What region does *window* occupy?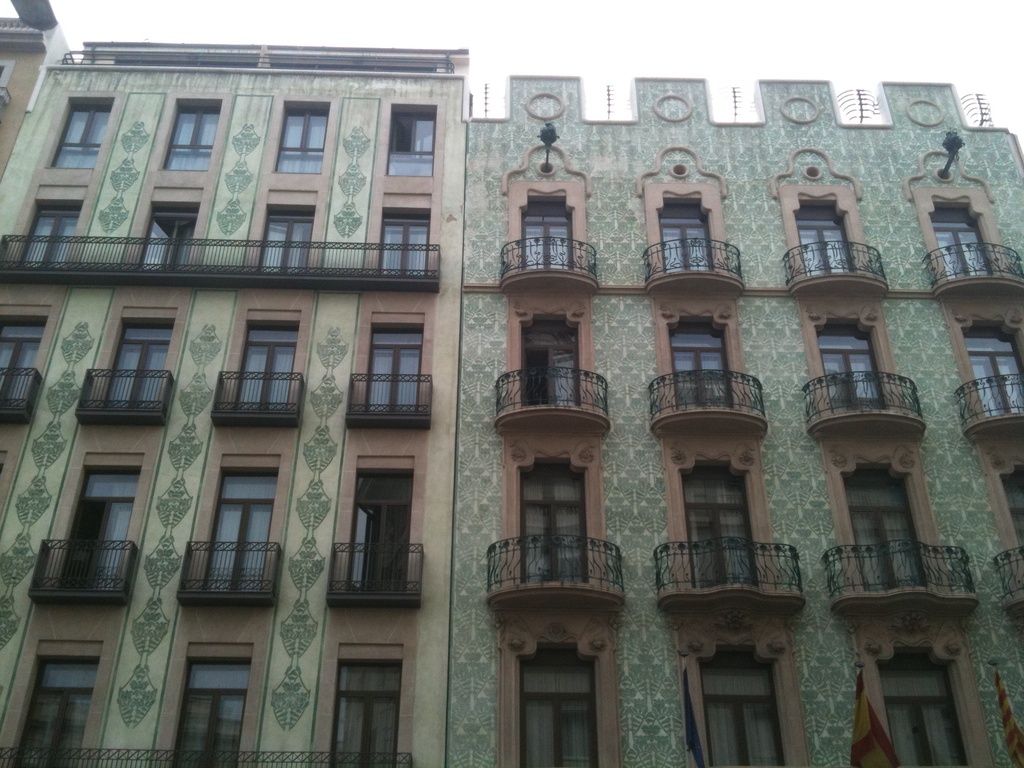
[516, 471, 591, 593].
